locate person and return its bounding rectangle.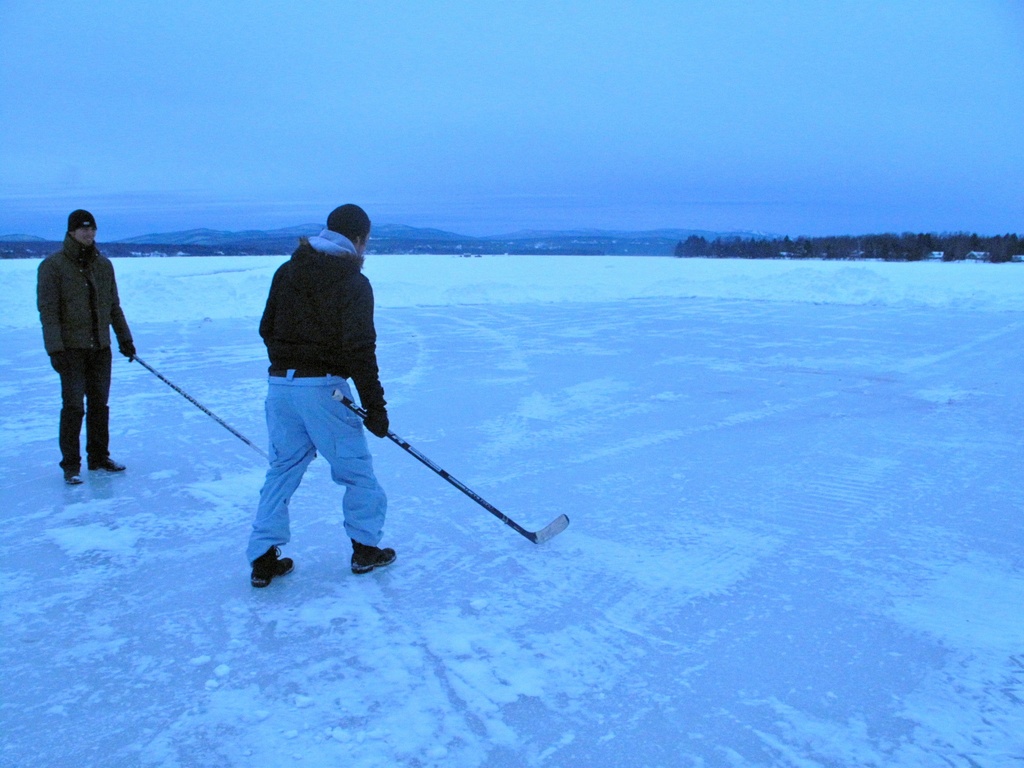
[243,205,399,588].
